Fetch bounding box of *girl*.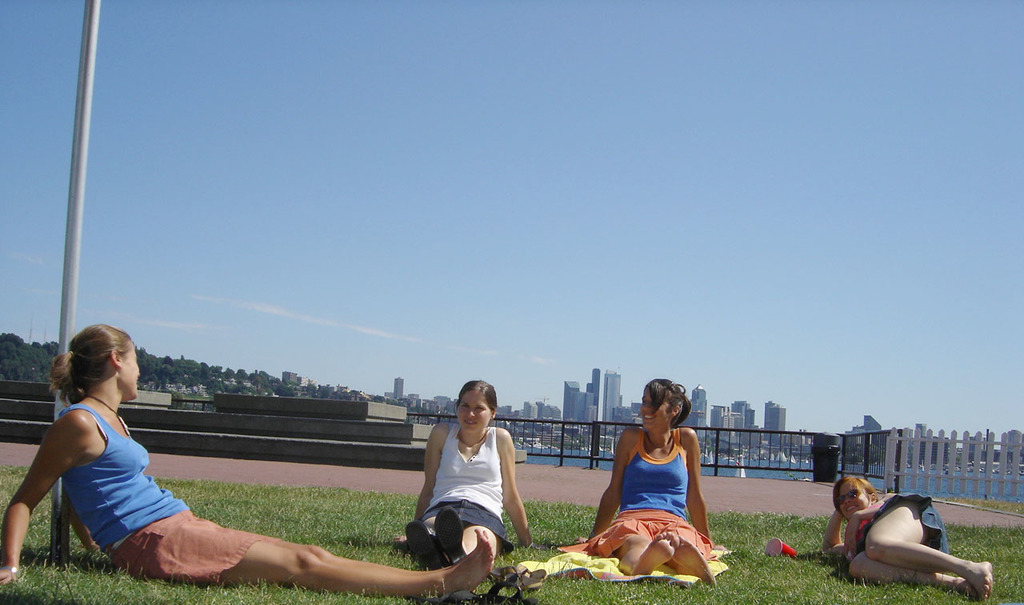
Bbox: 814,475,997,604.
